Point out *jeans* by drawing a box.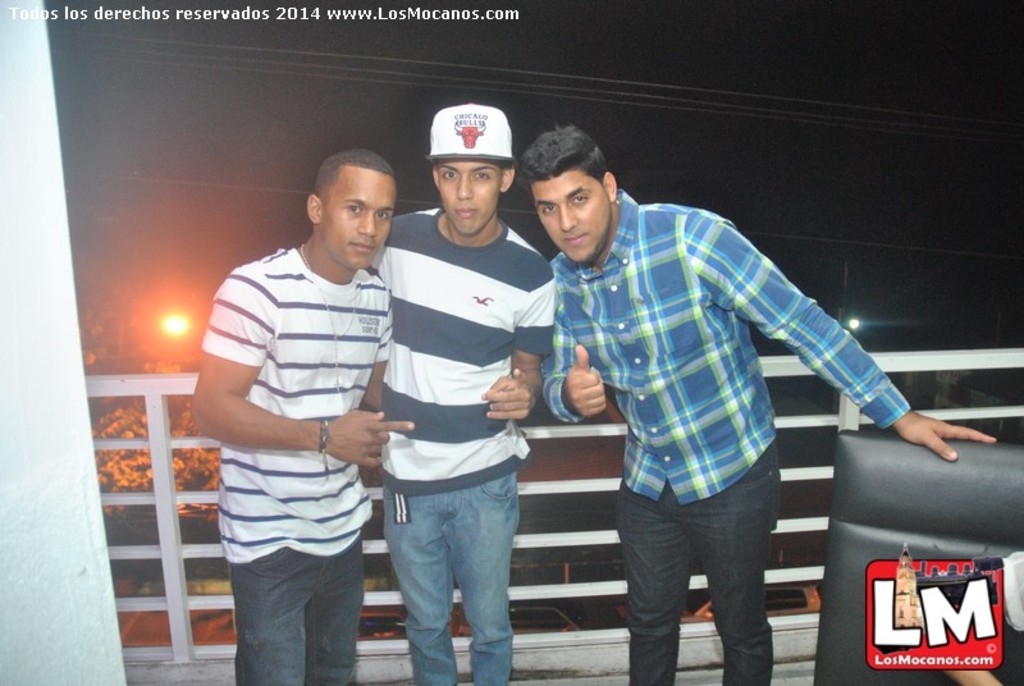
229/546/366/685.
